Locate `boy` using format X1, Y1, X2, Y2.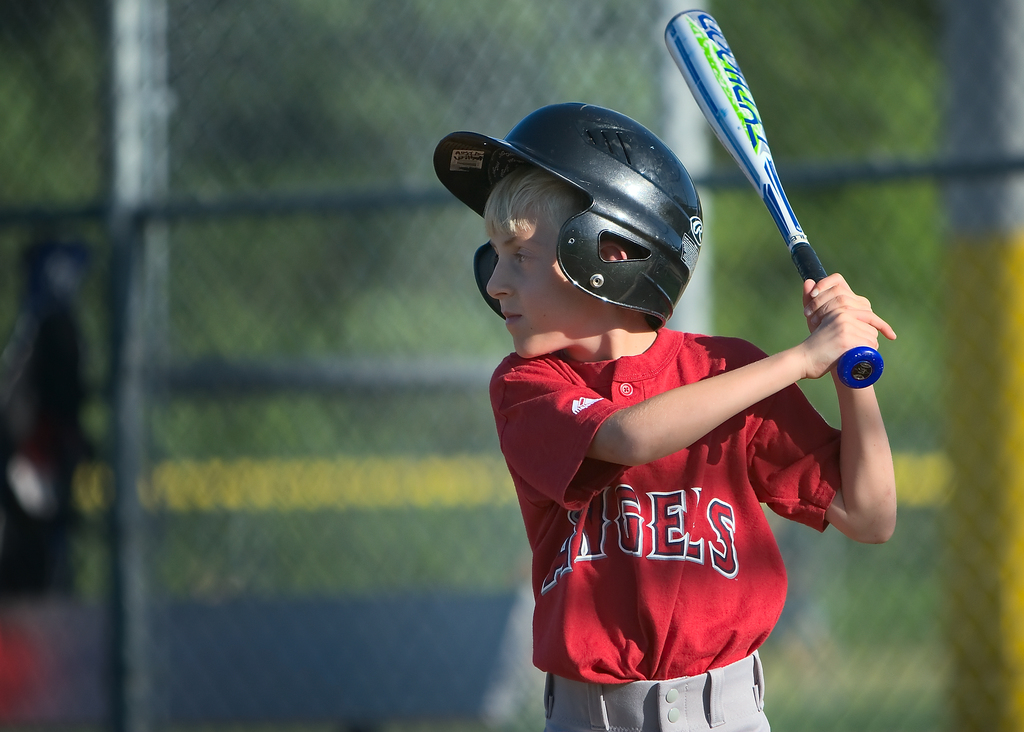
438, 56, 941, 723.
